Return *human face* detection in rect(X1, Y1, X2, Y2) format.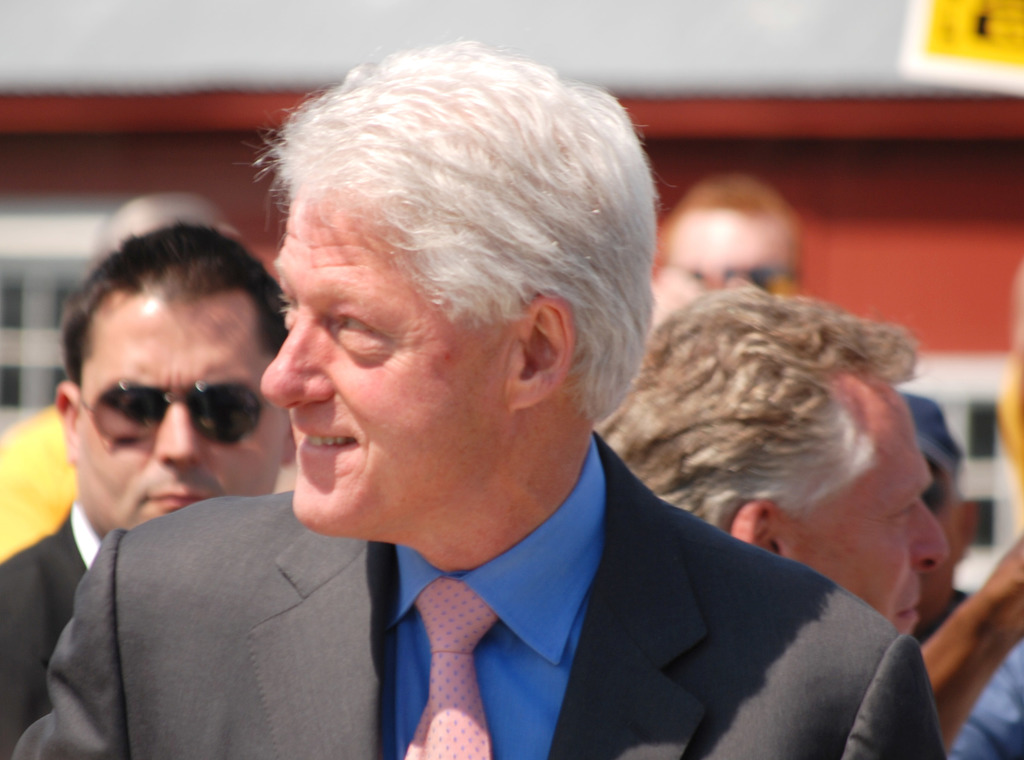
rect(796, 392, 945, 640).
